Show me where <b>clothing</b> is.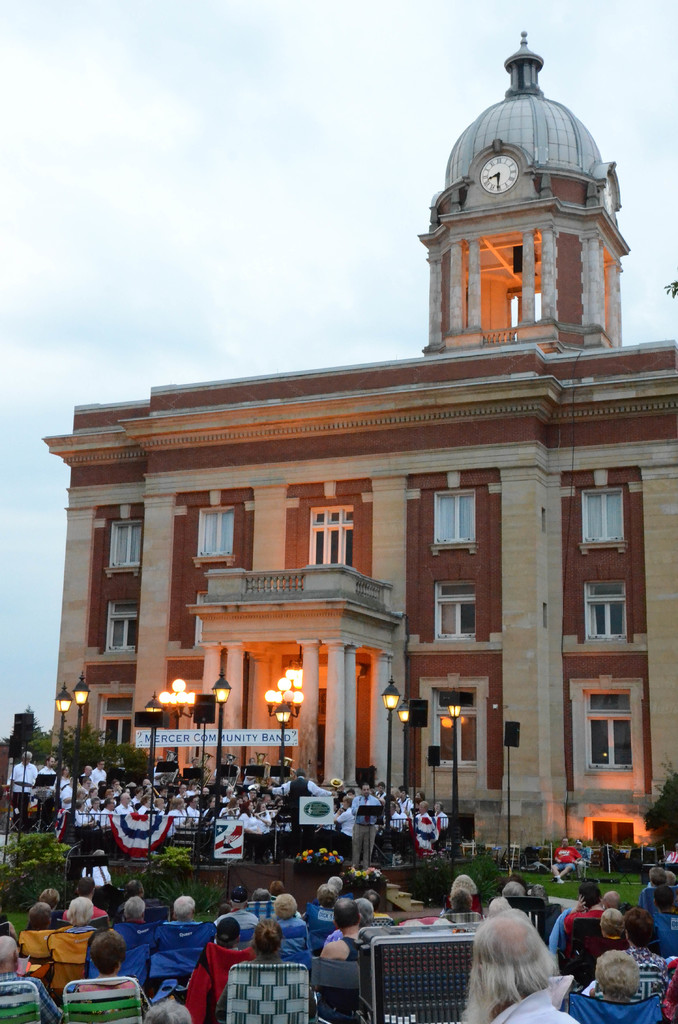
<b>clothing</b> is at (8, 761, 38, 829).
